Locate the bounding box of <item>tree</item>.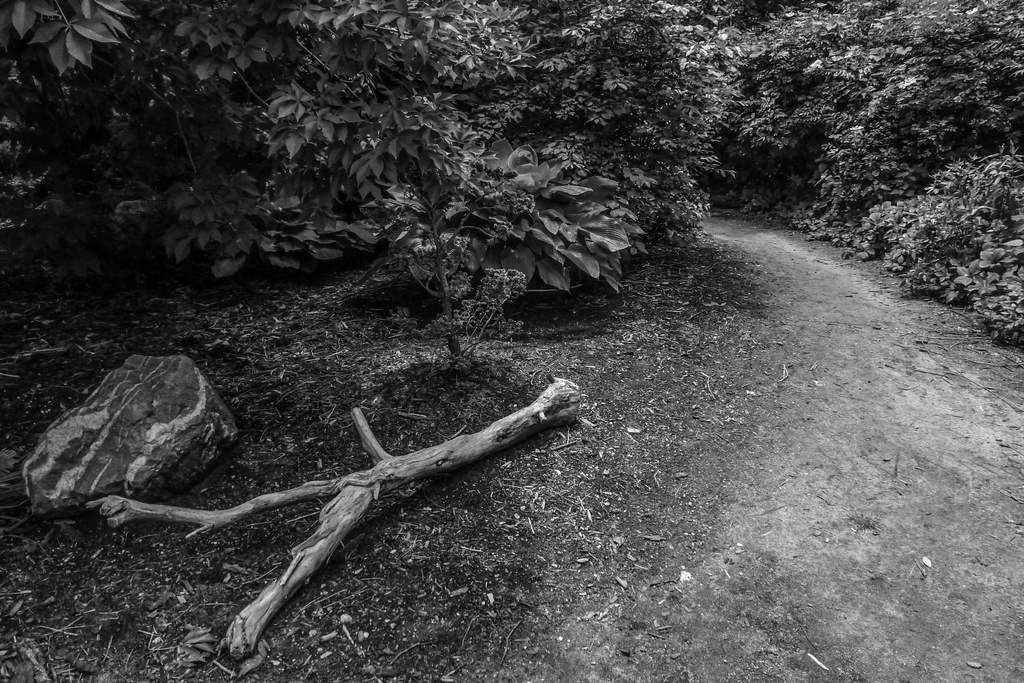
Bounding box: (x1=0, y1=0, x2=712, y2=373).
